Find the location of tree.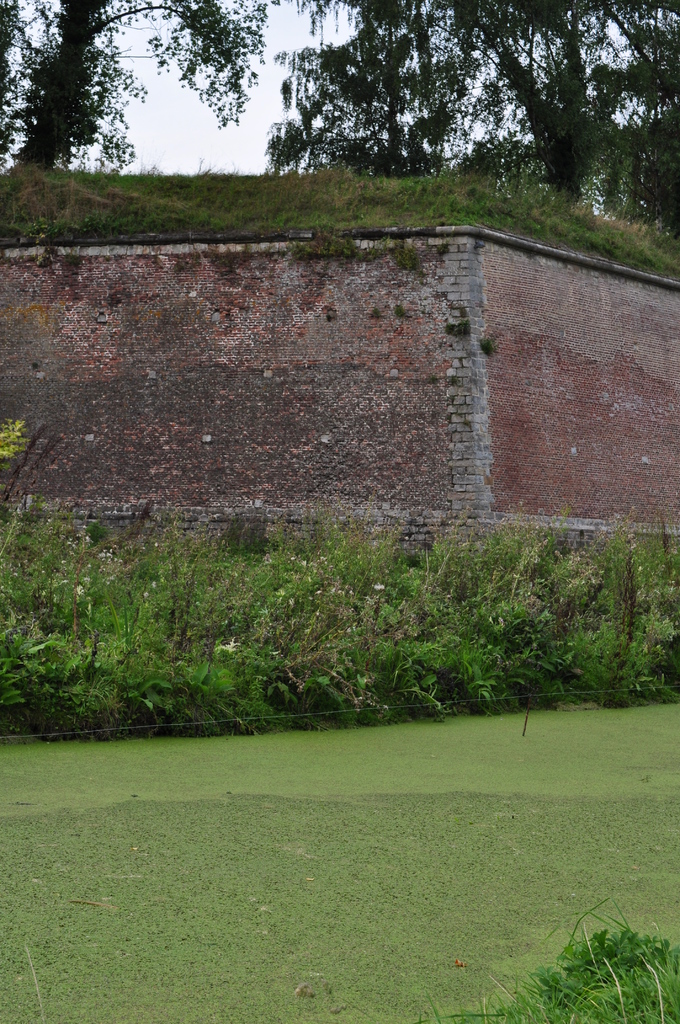
Location: [x1=0, y1=0, x2=267, y2=168].
